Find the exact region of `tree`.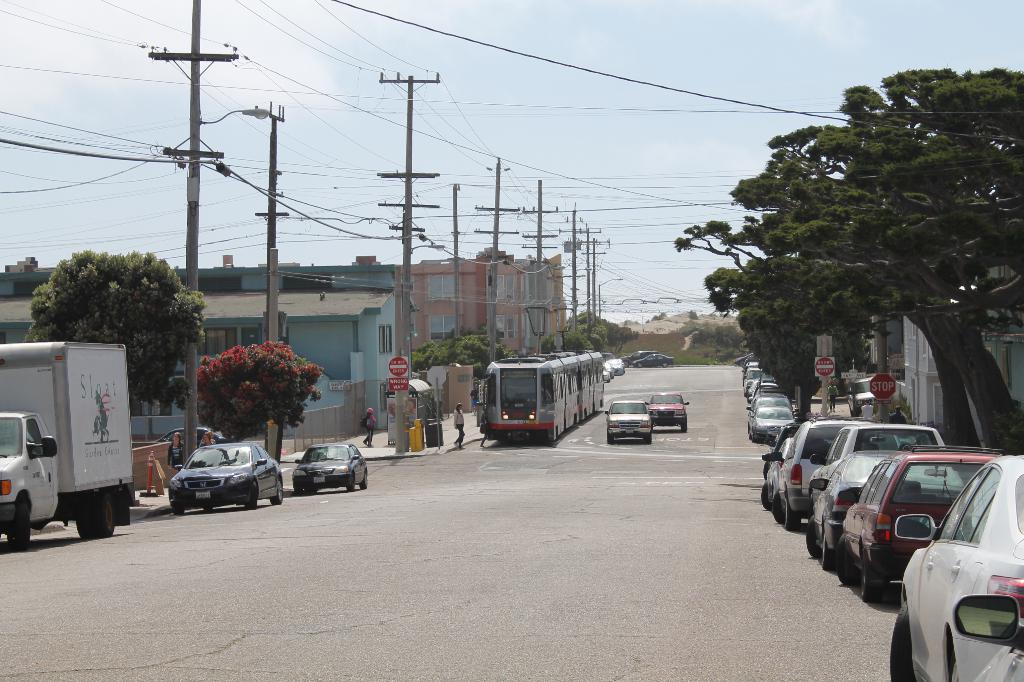
Exact region: 190 332 321 451.
